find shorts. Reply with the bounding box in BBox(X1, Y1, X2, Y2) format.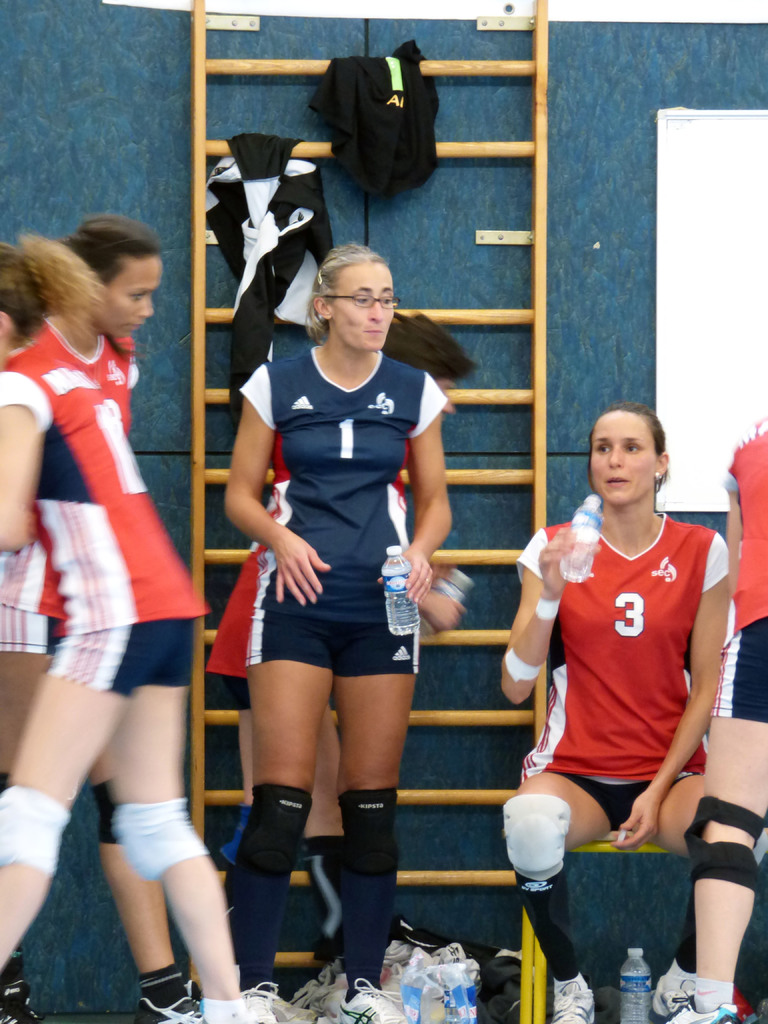
BBox(0, 602, 63, 660).
